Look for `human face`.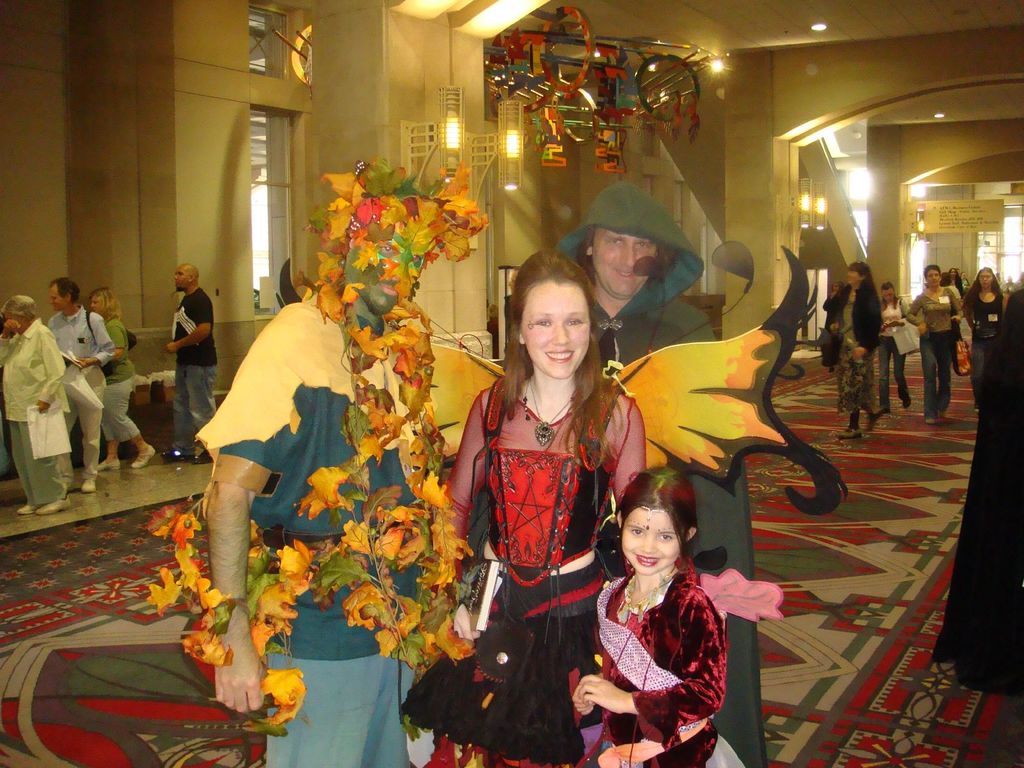
Found: {"left": 172, "top": 266, "right": 191, "bottom": 296}.
